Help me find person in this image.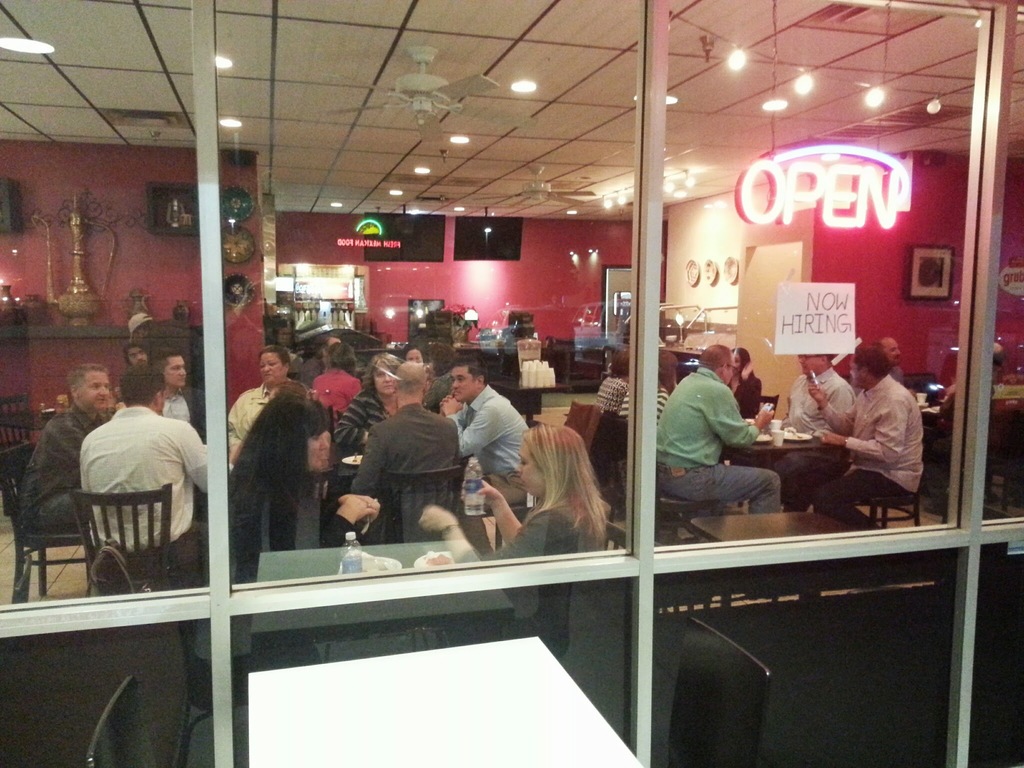
Found it: [774,348,851,506].
